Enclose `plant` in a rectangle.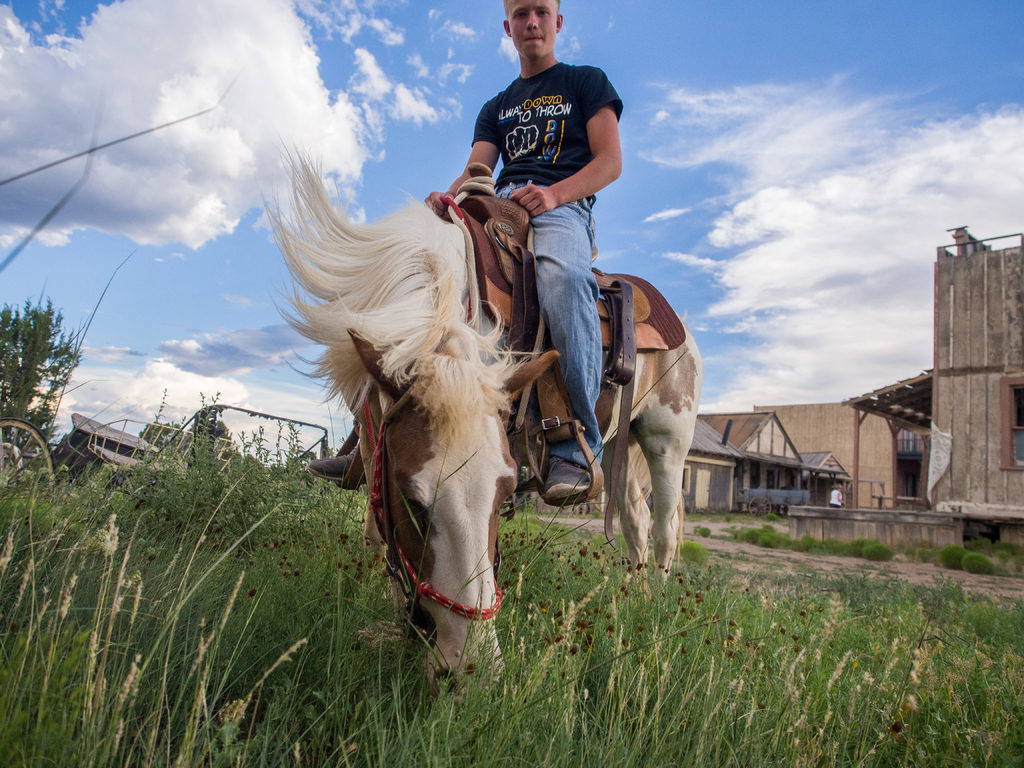
x1=995 y1=538 x2=1016 y2=573.
